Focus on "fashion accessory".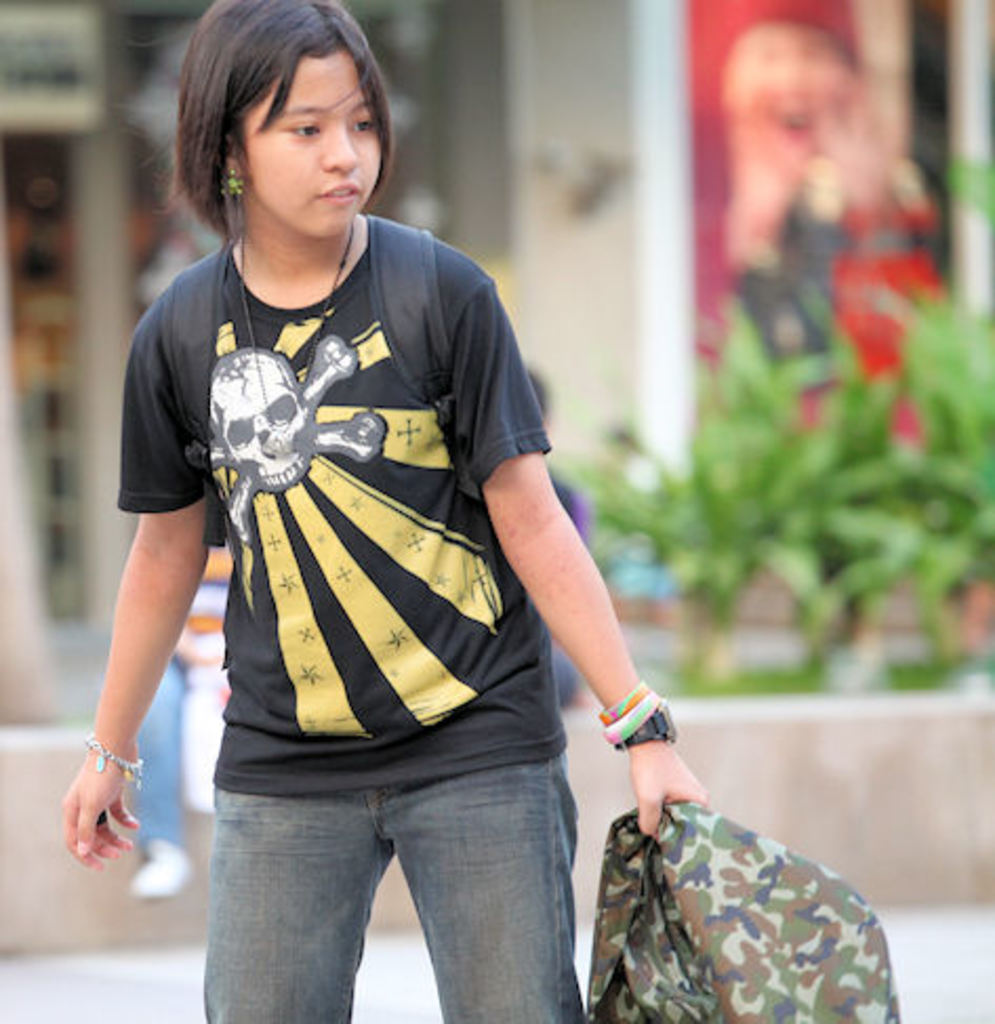
Focused at 608,681,650,725.
